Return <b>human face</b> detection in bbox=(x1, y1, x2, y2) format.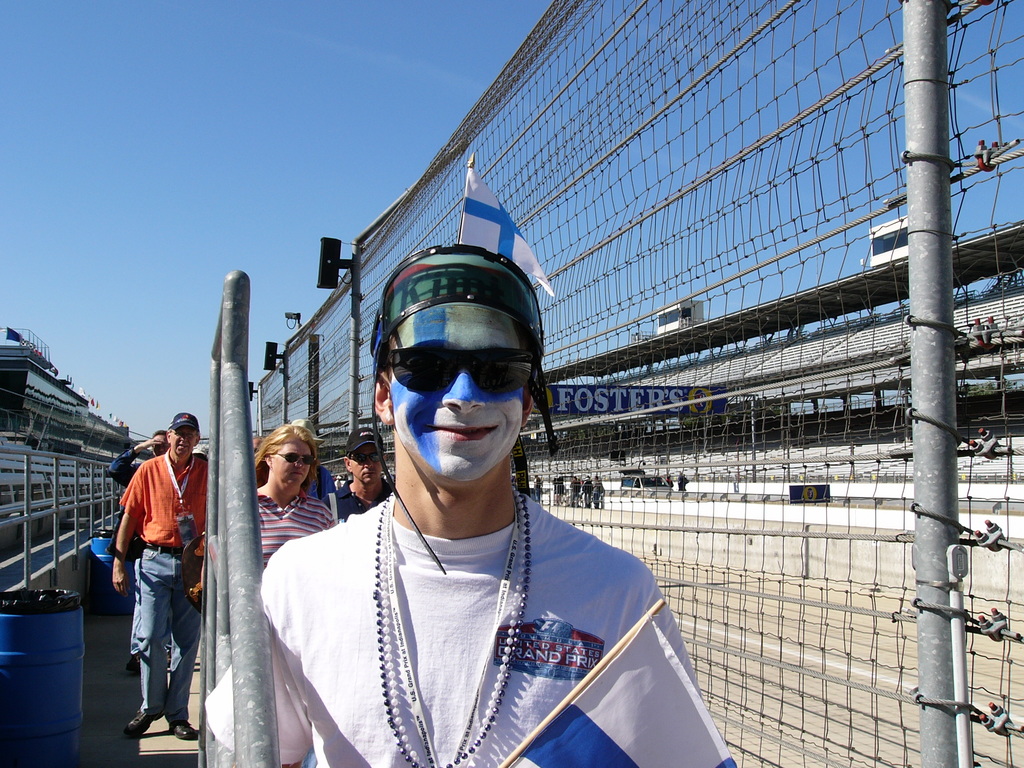
bbox=(389, 300, 531, 484).
